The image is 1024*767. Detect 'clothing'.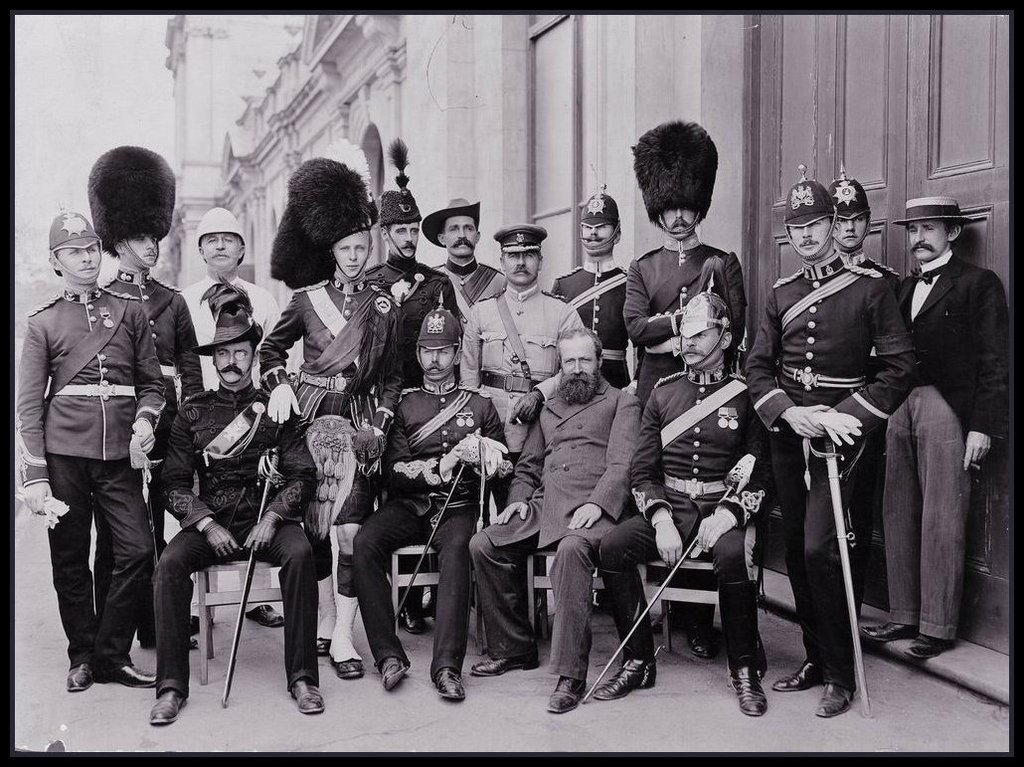
Detection: <bbox>470, 375, 642, 681</bbox>.
